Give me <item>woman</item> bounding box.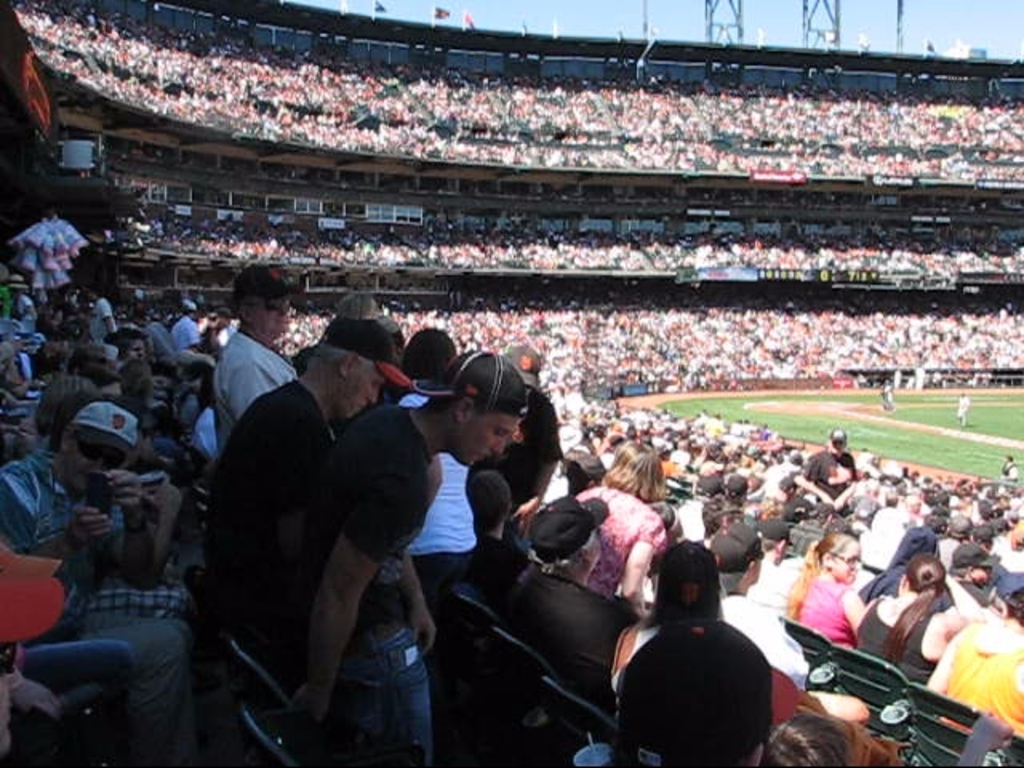
pyautogui.locateOnScreen(778, 530, 867, 648).
